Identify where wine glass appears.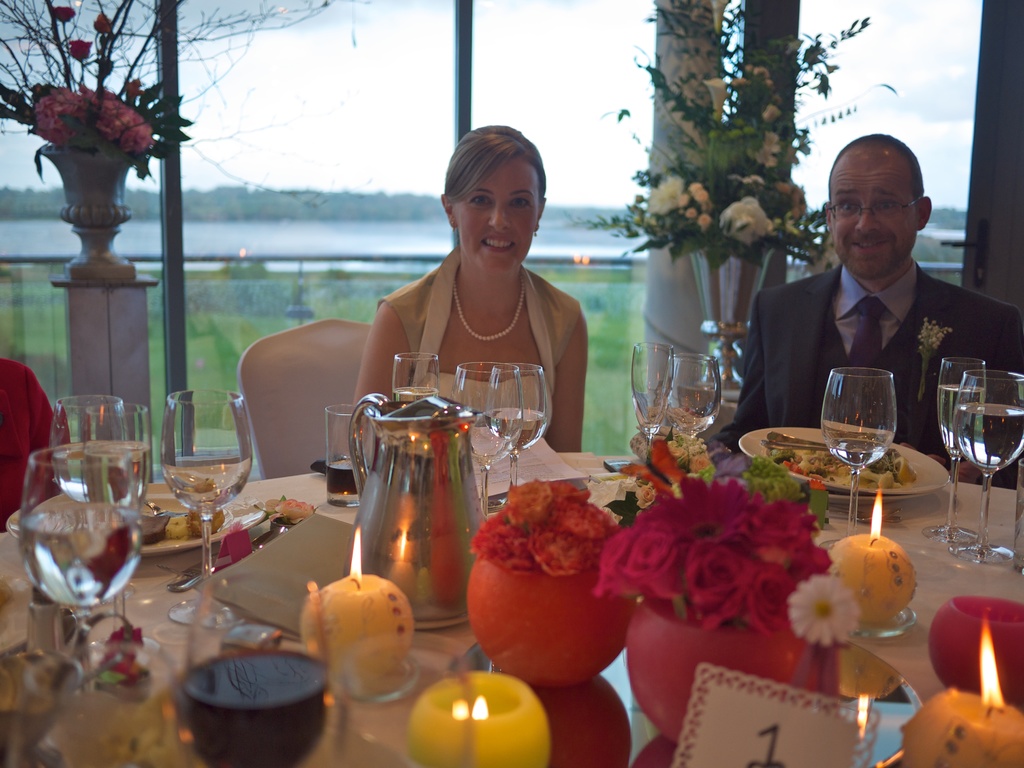
Appears at <bbox>819, 372, 890, 545</bbox>.
